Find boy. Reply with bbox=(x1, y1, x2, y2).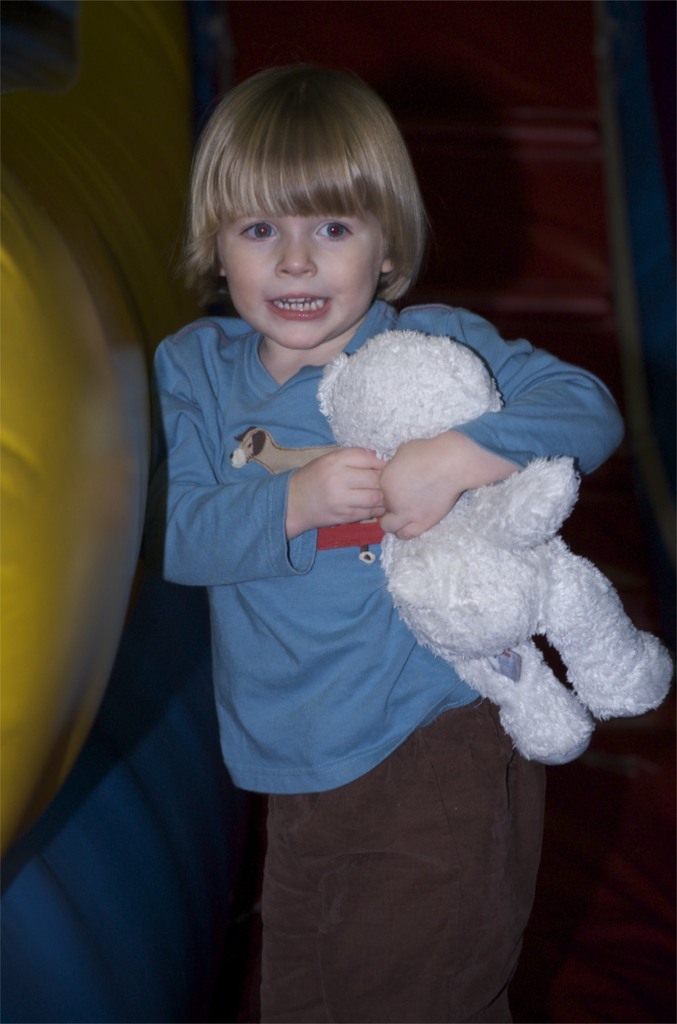
bbox=(130, 67, 642, 1021).
